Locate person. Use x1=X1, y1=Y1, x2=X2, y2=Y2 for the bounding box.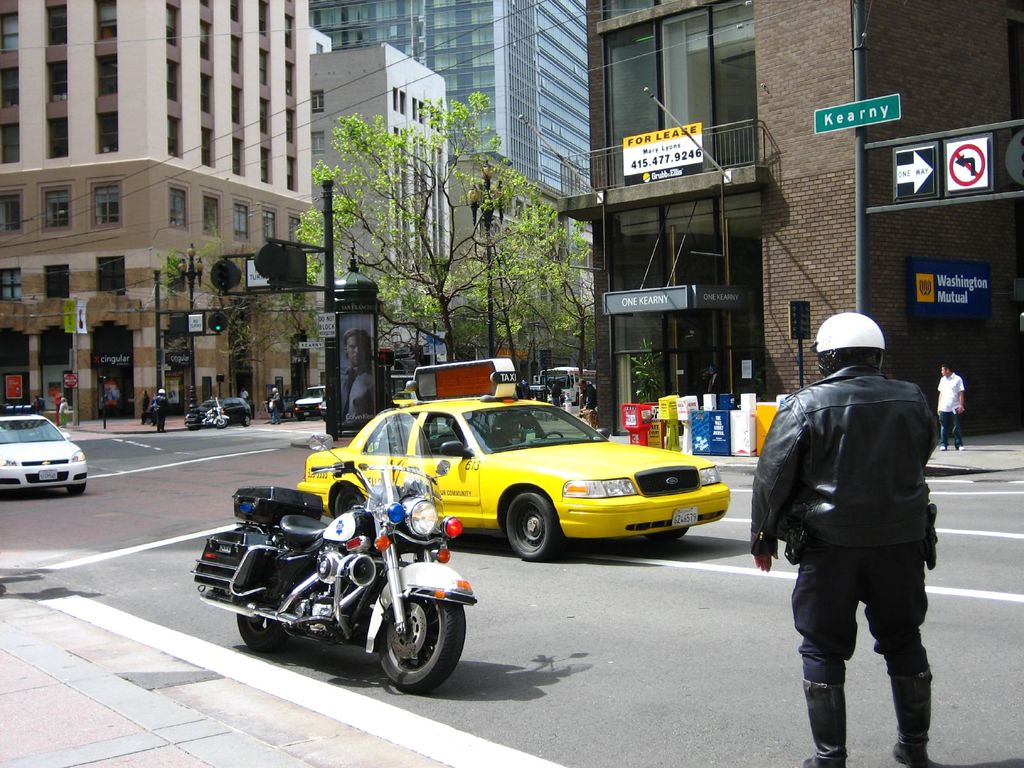
x1=575, y1=375, x2=597, y2=410.
